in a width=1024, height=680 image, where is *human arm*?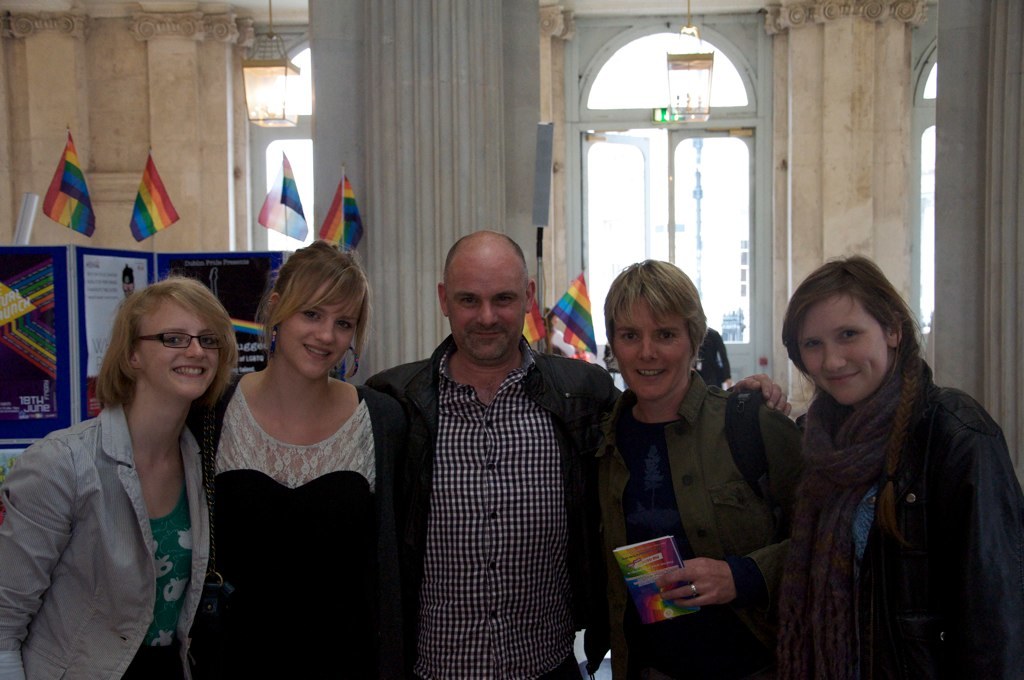
(left=652, top=392, right=801, bottom=615).
